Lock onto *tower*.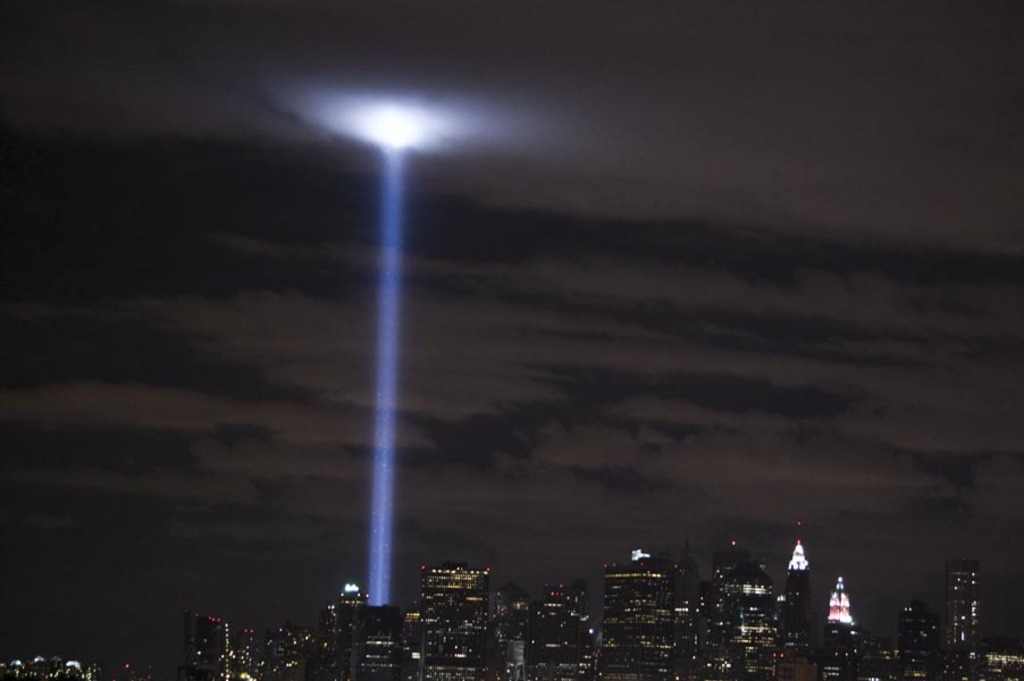
Locked: select_region(945, 560, 981, 671).
